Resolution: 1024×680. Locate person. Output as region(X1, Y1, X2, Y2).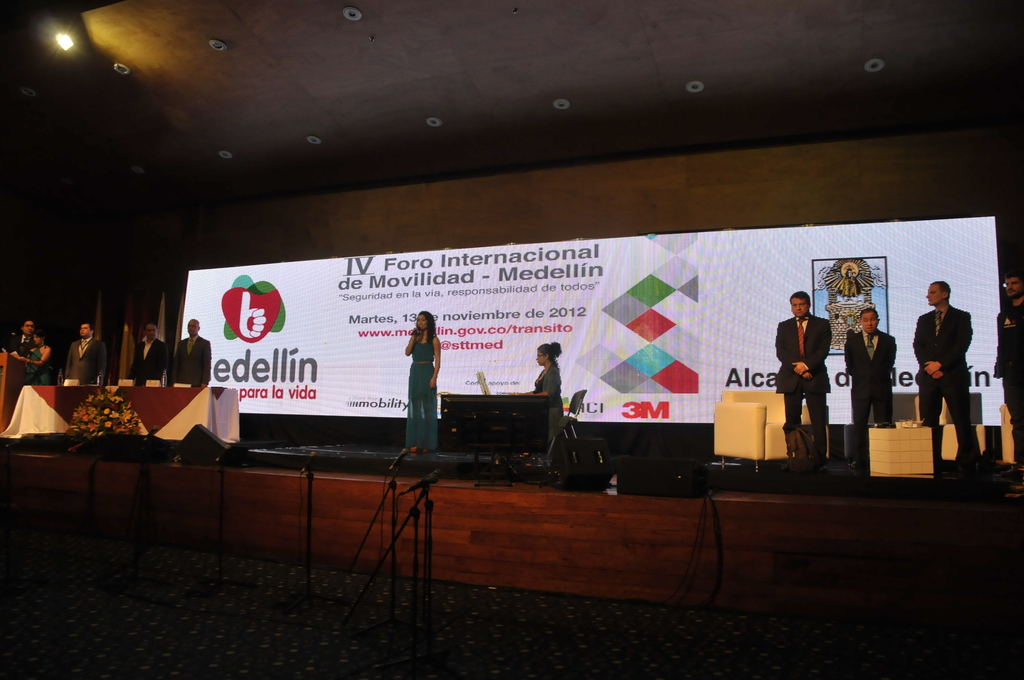
region(847, 310, 897, 464).
